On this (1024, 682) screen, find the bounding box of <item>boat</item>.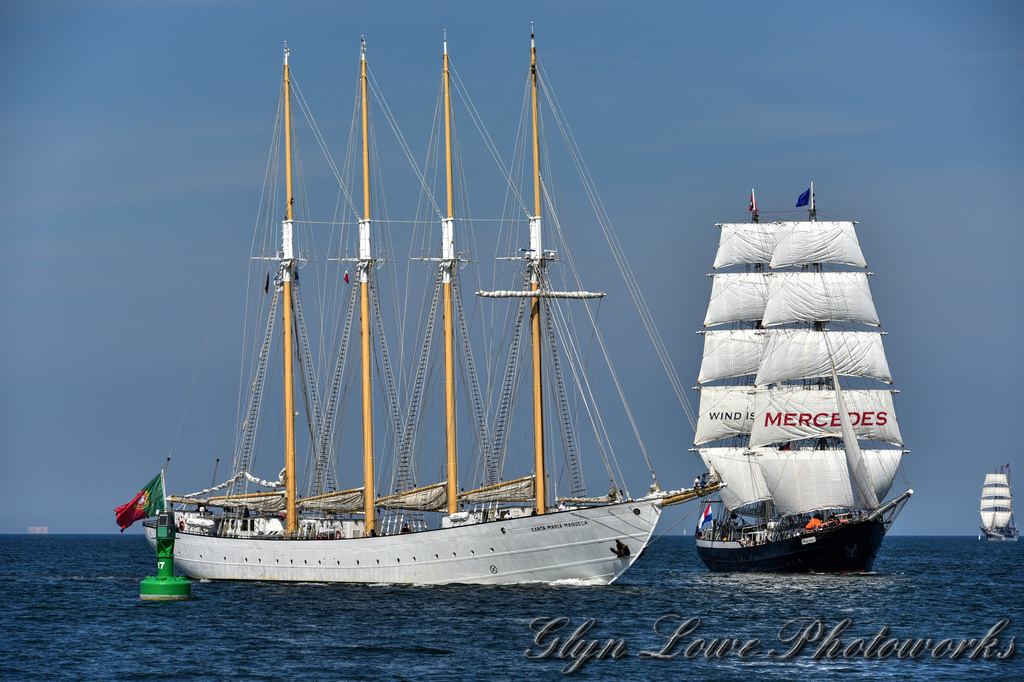
Bounding box: [left=106, top=40, right=792, bottom=596].
